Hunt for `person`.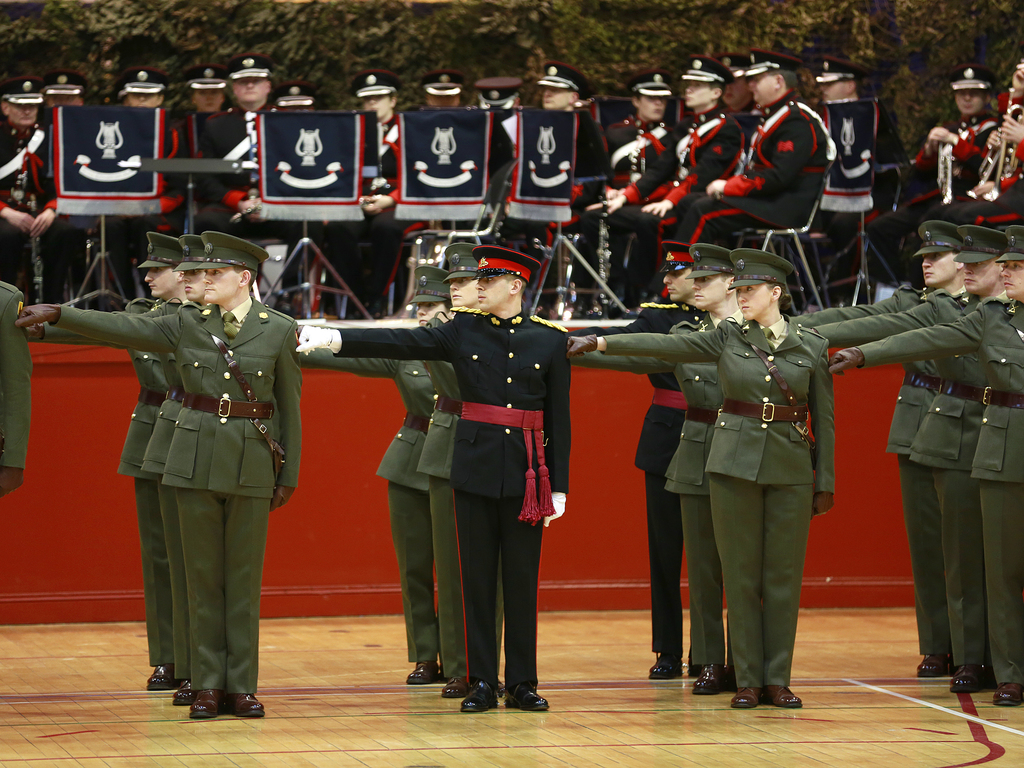
Hunted down at l=305, t=266, r=445, b=680.
